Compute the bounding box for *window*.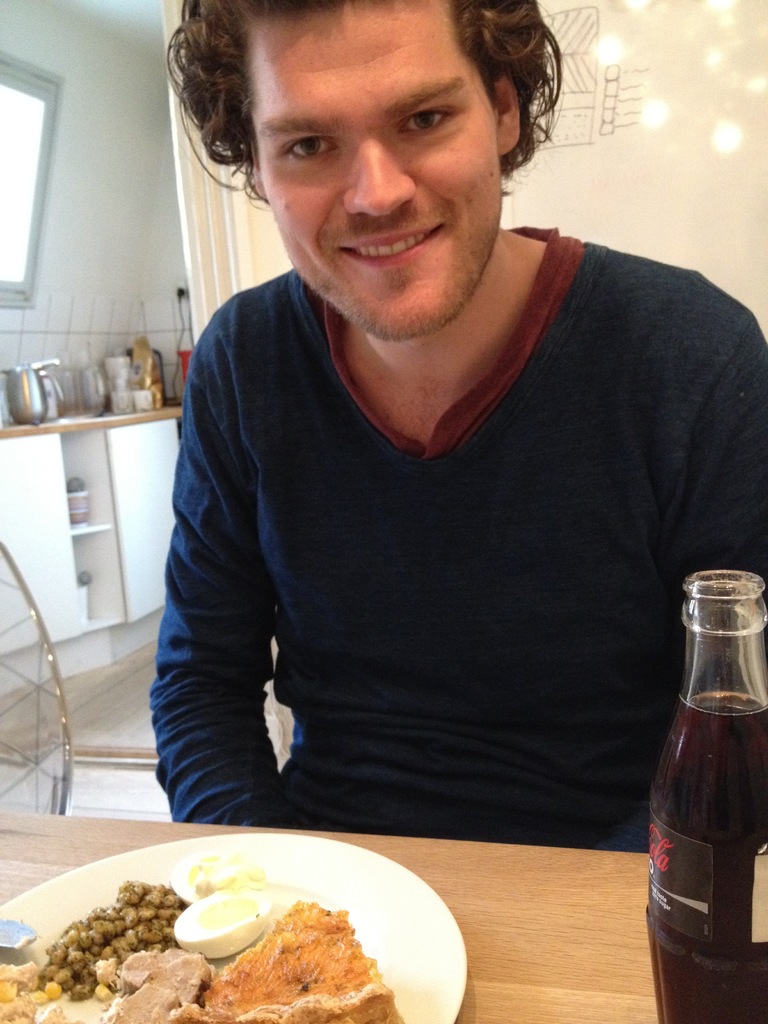
<bbox>0, 51, 67, 303</bbox>.
